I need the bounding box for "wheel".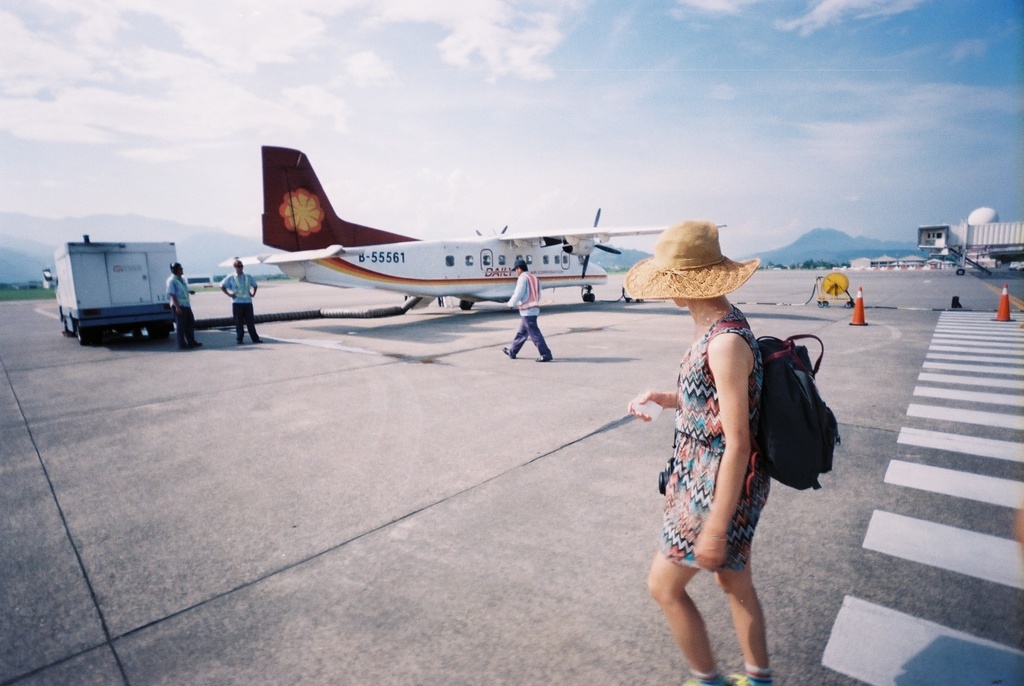
Here it is: (77, 329, 92, 346).
